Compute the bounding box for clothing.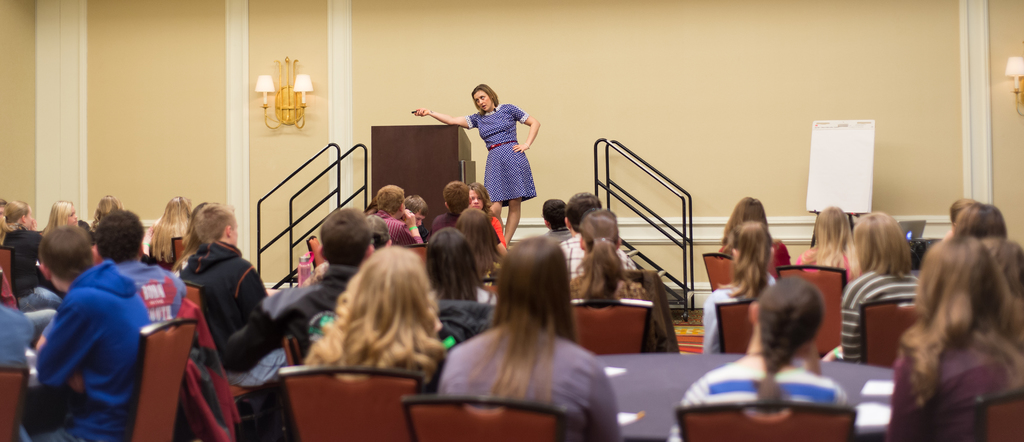
{"left": 800, "top": 241, "right": 861, "bottom": 282}.
